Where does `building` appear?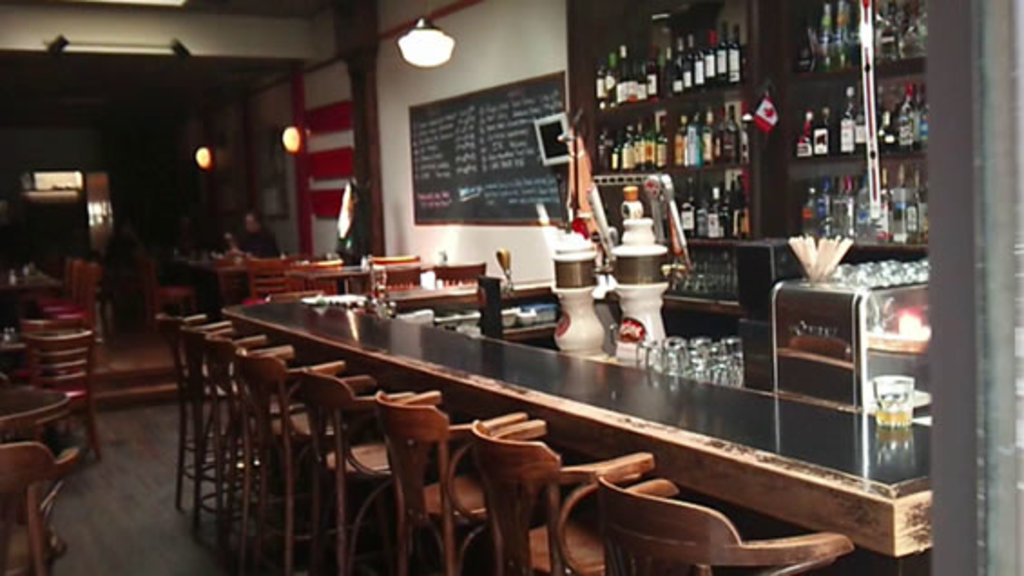
Appears at Rect(0, 0, 1022, 571).
